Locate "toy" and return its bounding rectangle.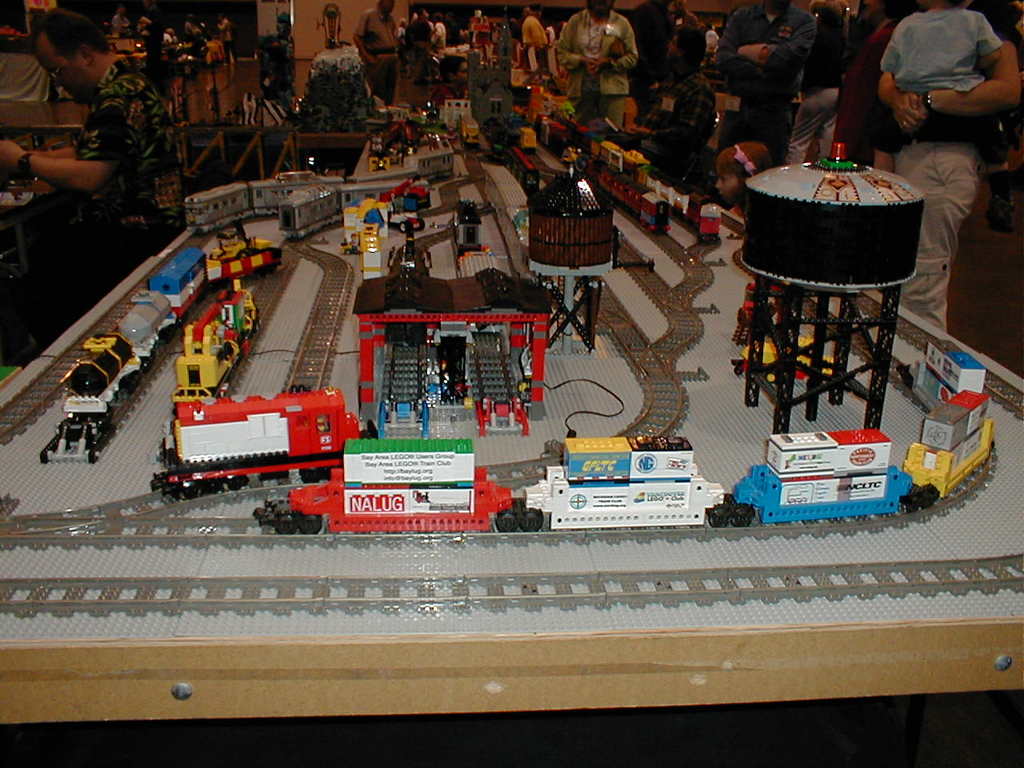
738,143,917,441.
